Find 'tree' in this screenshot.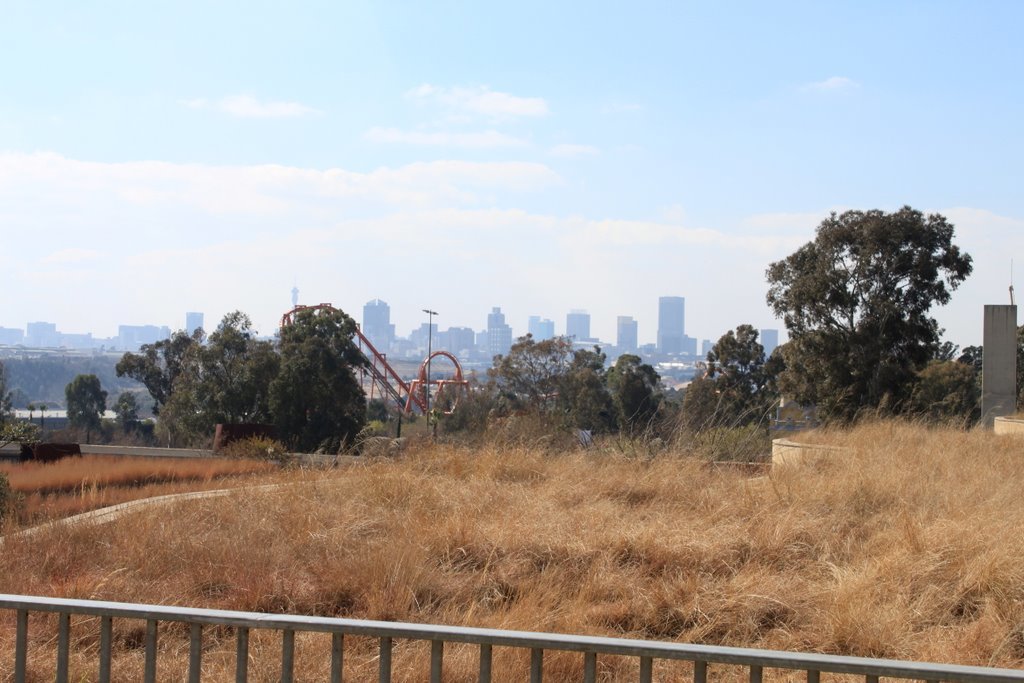
The bounding box for 'tree' is 571:342:615:451.
